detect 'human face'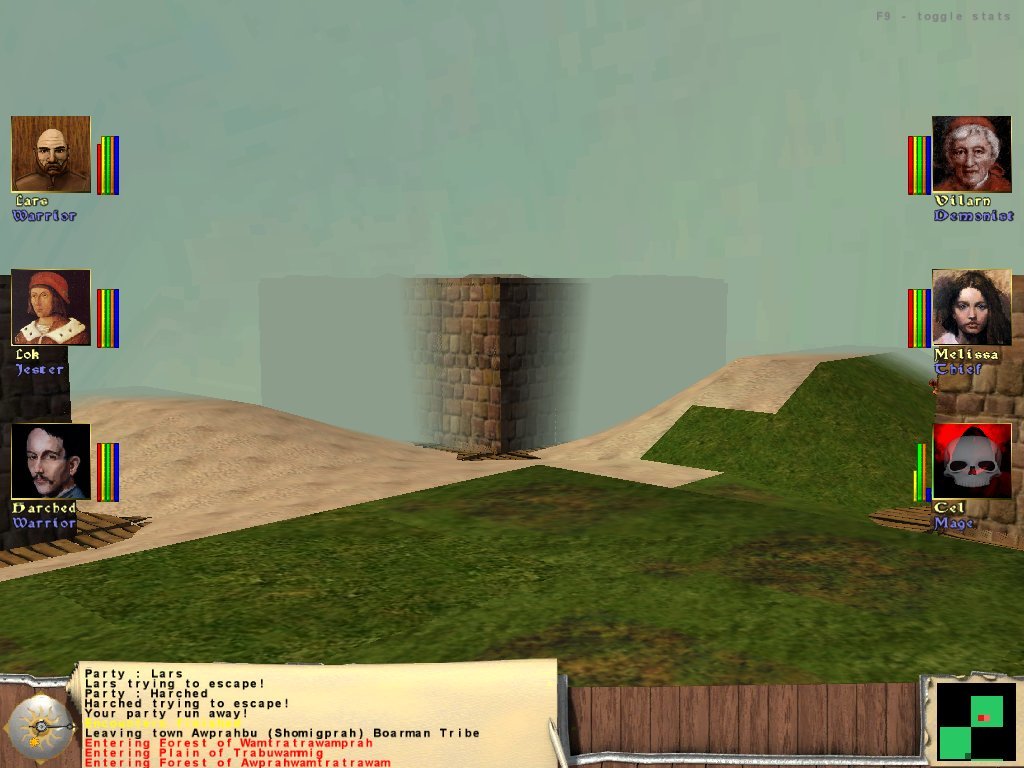
locate(950, 132, 992, 185)
